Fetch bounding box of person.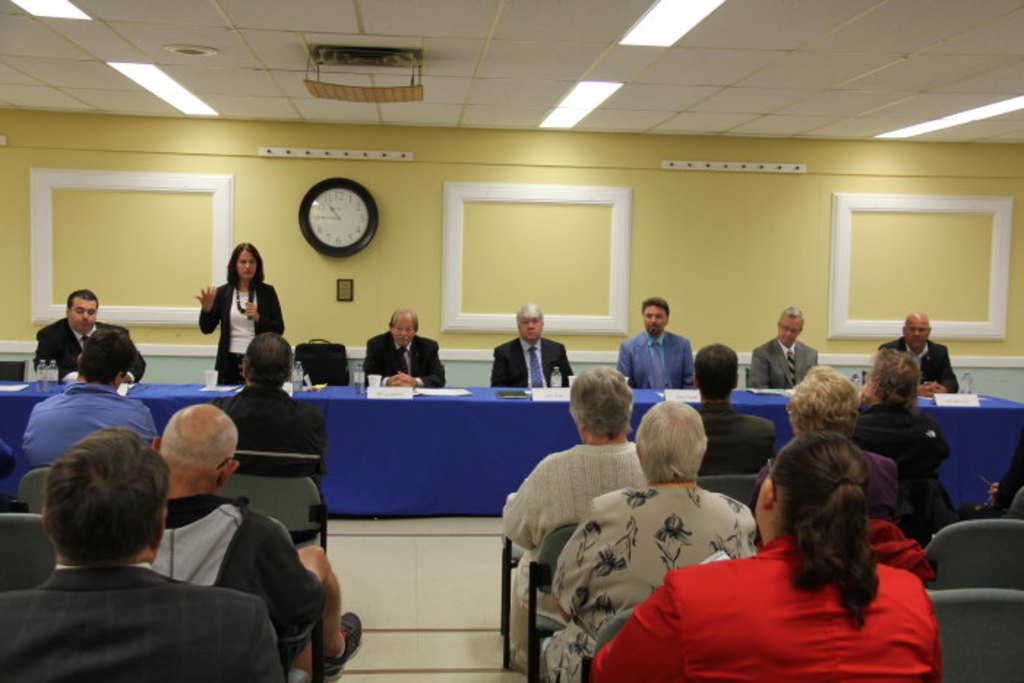
Bbox: bbox=[505, 361, 644, 668].
